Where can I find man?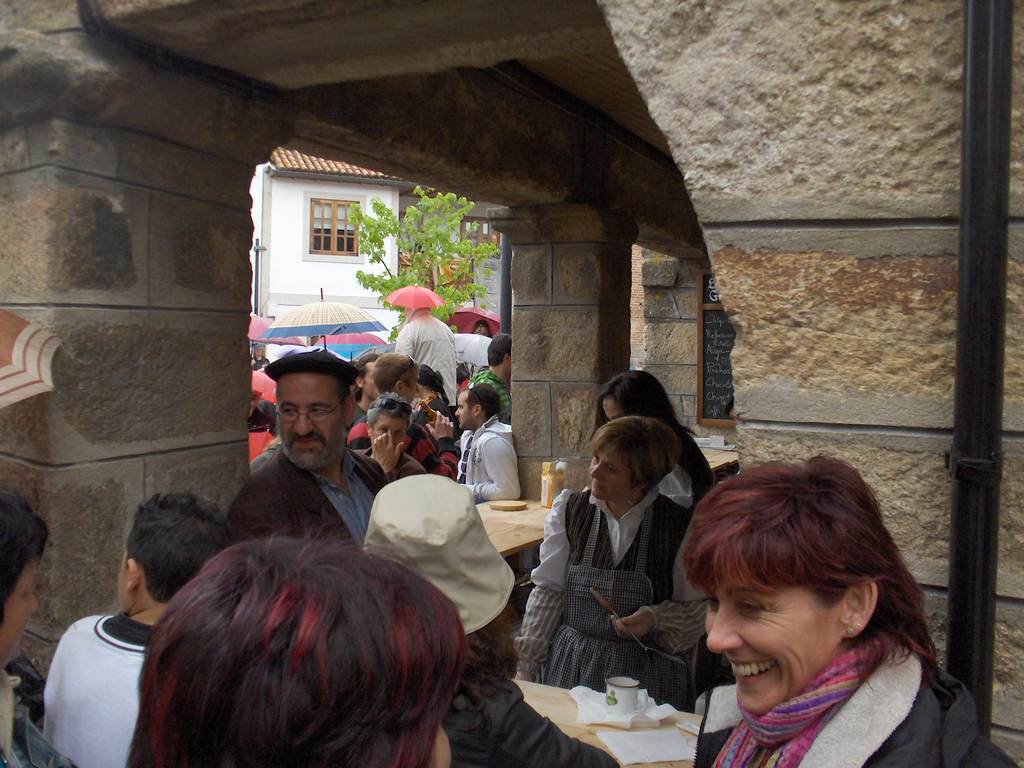
You can find it at bbox=[348, 353, 454, 474].
